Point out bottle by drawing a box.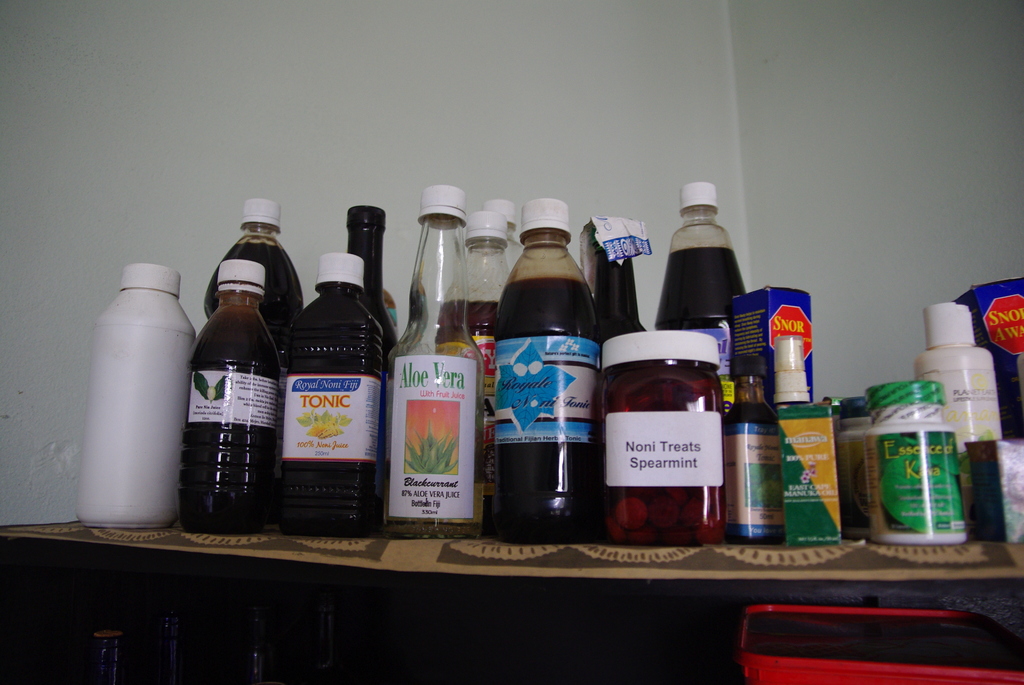
l=915, t=298, r=1004, b=522.
